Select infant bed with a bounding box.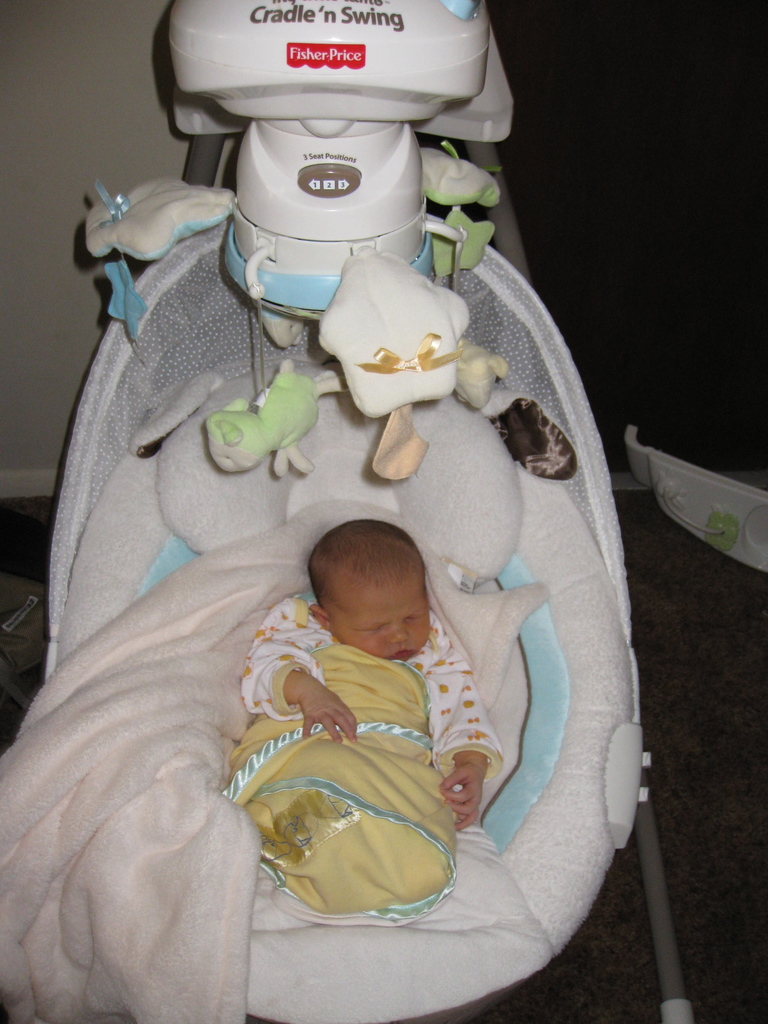
x1=0 y1=0 x2=691 y2=1023.
